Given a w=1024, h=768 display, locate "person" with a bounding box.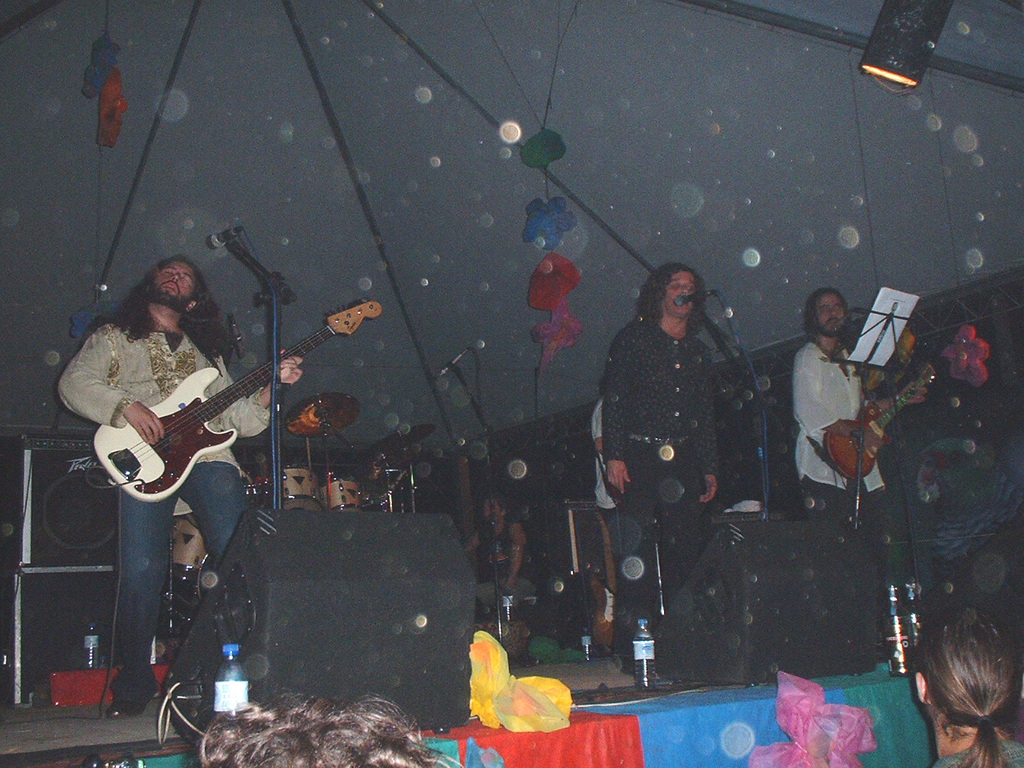
Located: (789, 290, 925, 546).
